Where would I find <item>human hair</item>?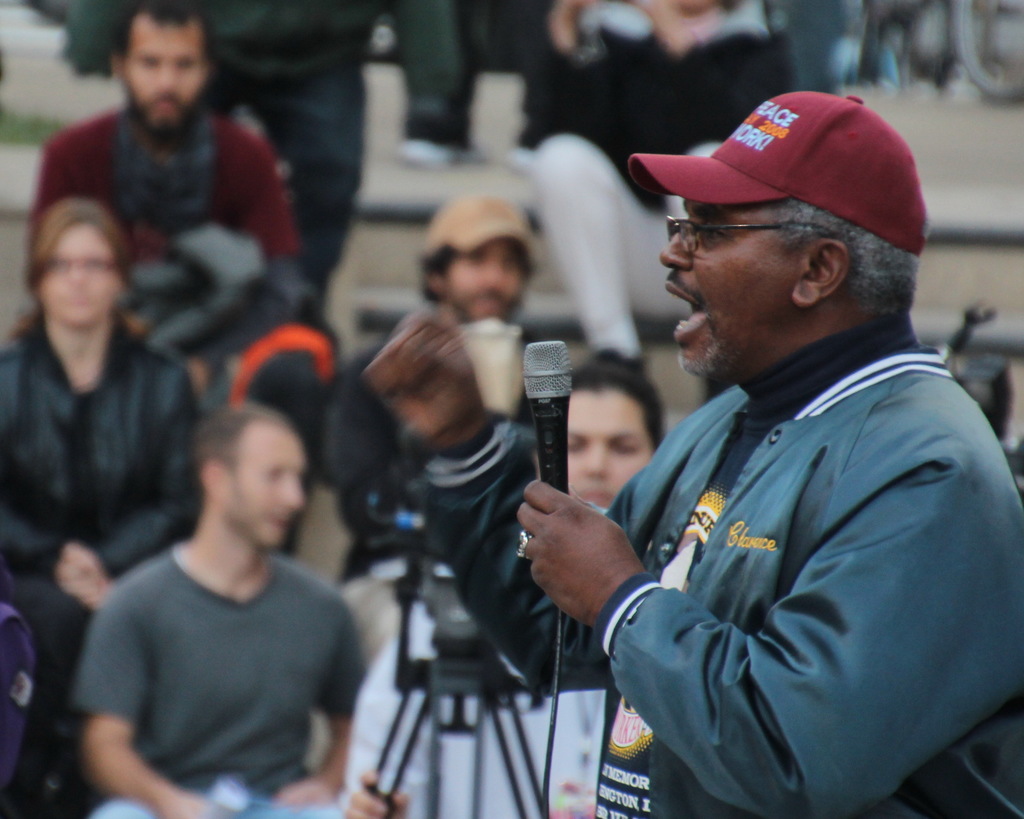
At bbox(421, 246, 460, 308).
